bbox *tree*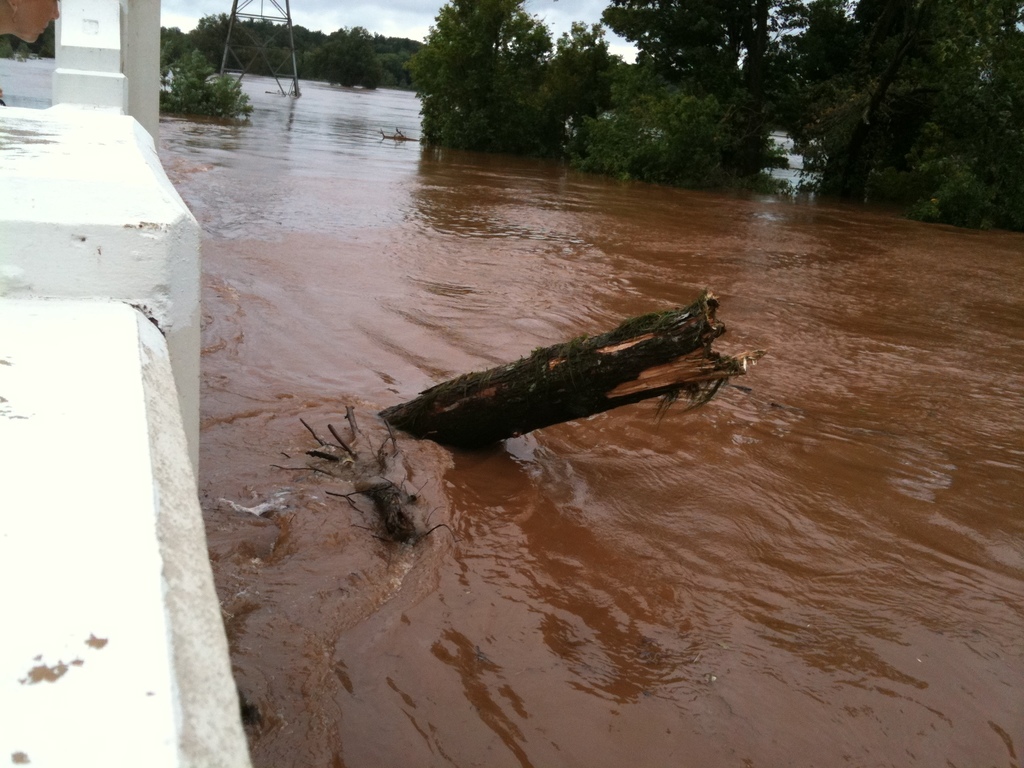
box=[415, 0, 593, 149]
